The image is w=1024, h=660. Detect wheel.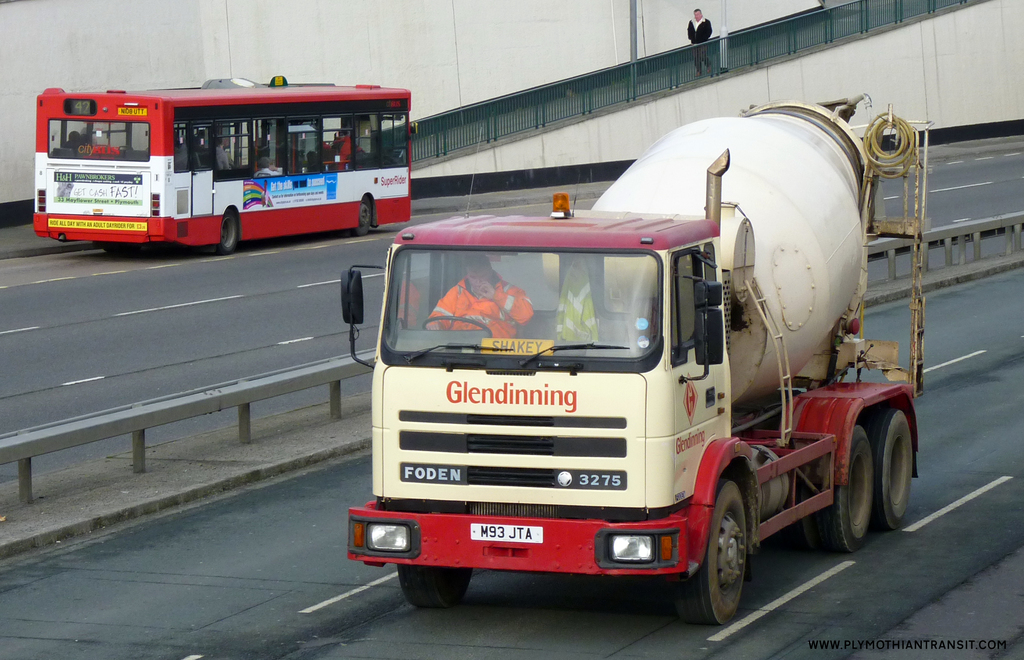
Detection: detection(212, 208, 239, 257).
